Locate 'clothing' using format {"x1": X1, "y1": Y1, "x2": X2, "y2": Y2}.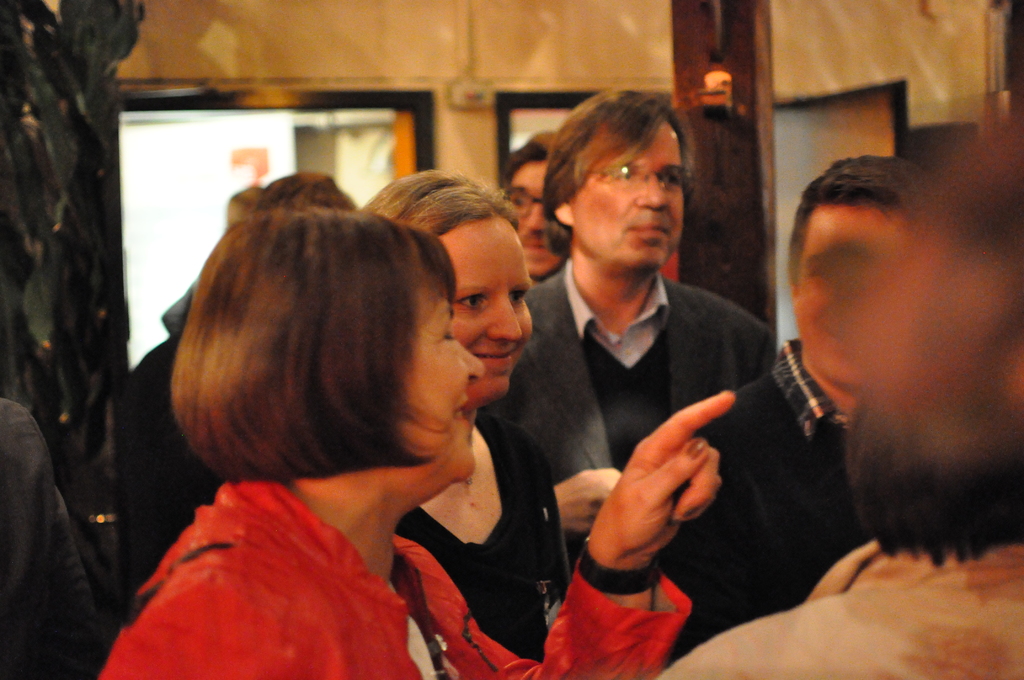
{"x1": 648, "y1": 332, "x2": 868, "y2": 661}.
